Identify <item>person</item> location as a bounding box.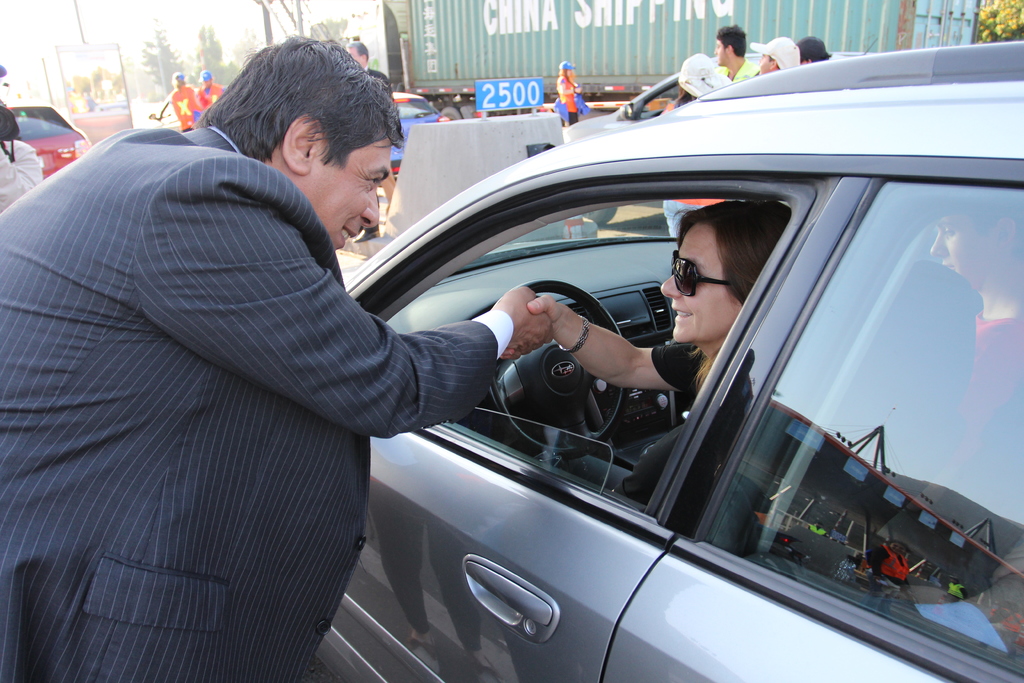
region(794, 37, 831, 63).
